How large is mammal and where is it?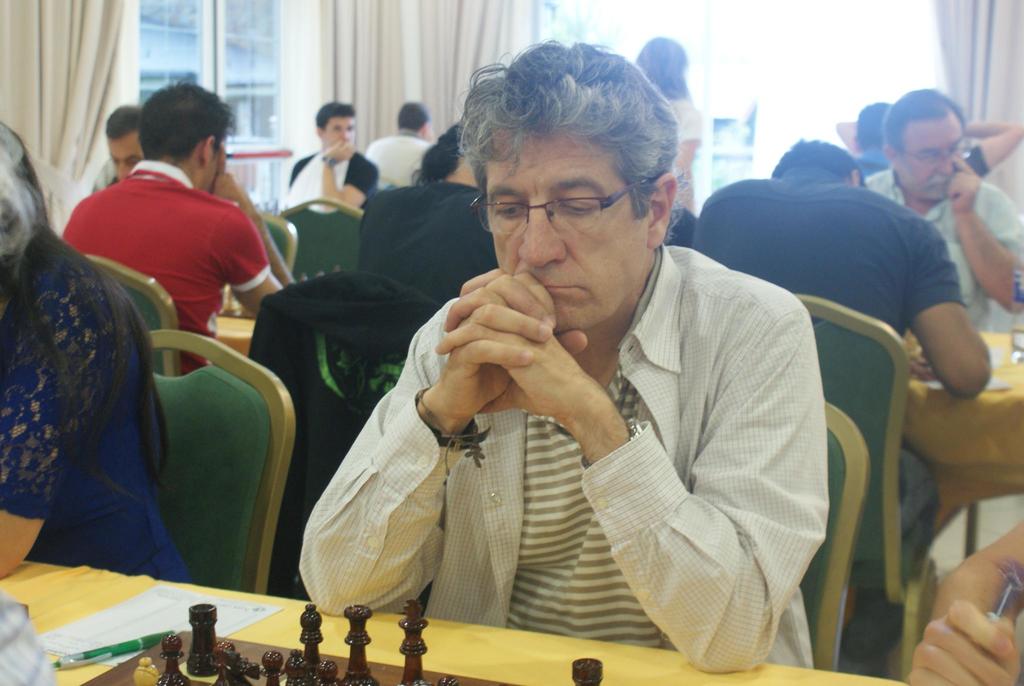
Bounding box: bbox=(358, 117, 502, 311).
